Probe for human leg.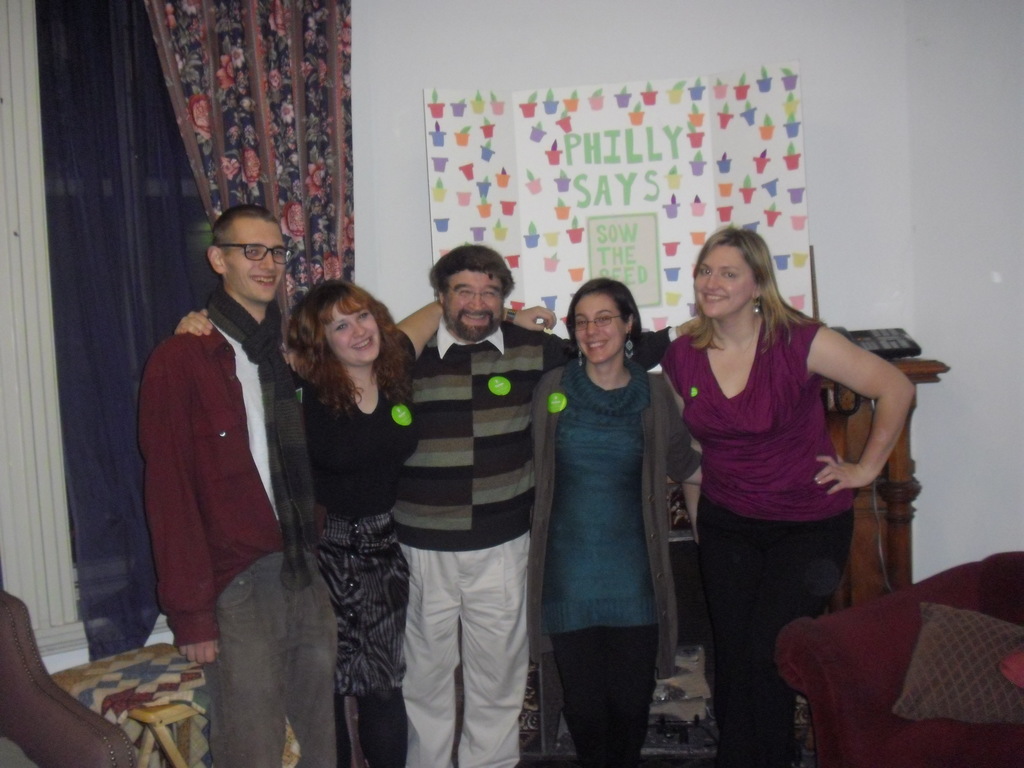
Probe result: region(285, 548, 337, 767).
